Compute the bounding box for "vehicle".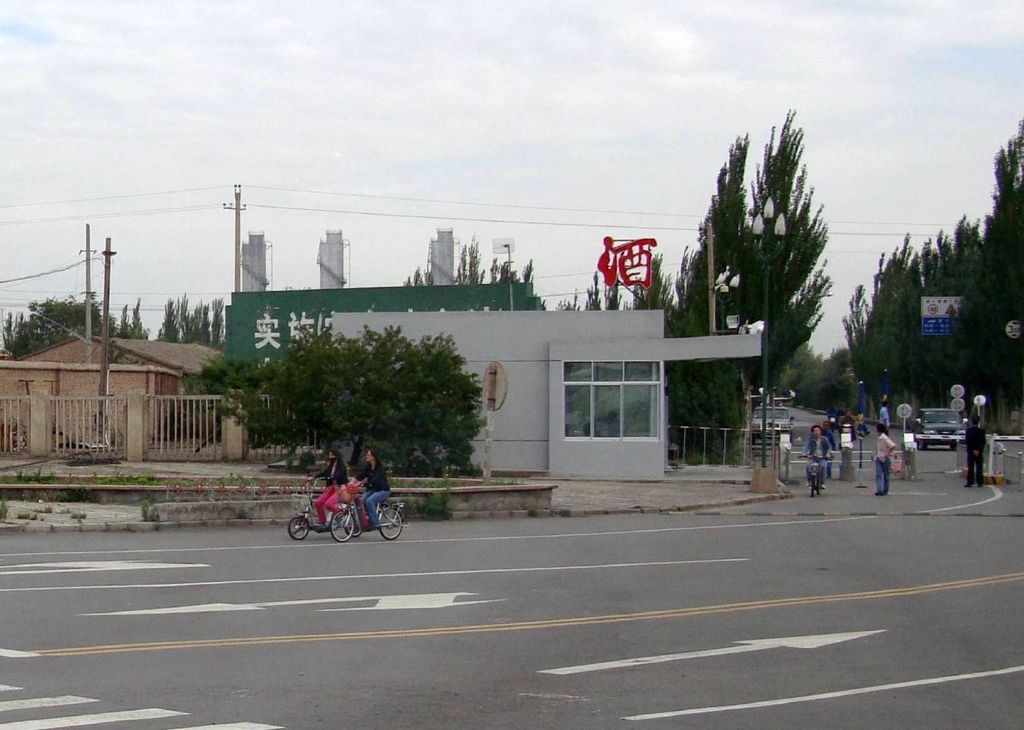
283/486/356/545.
